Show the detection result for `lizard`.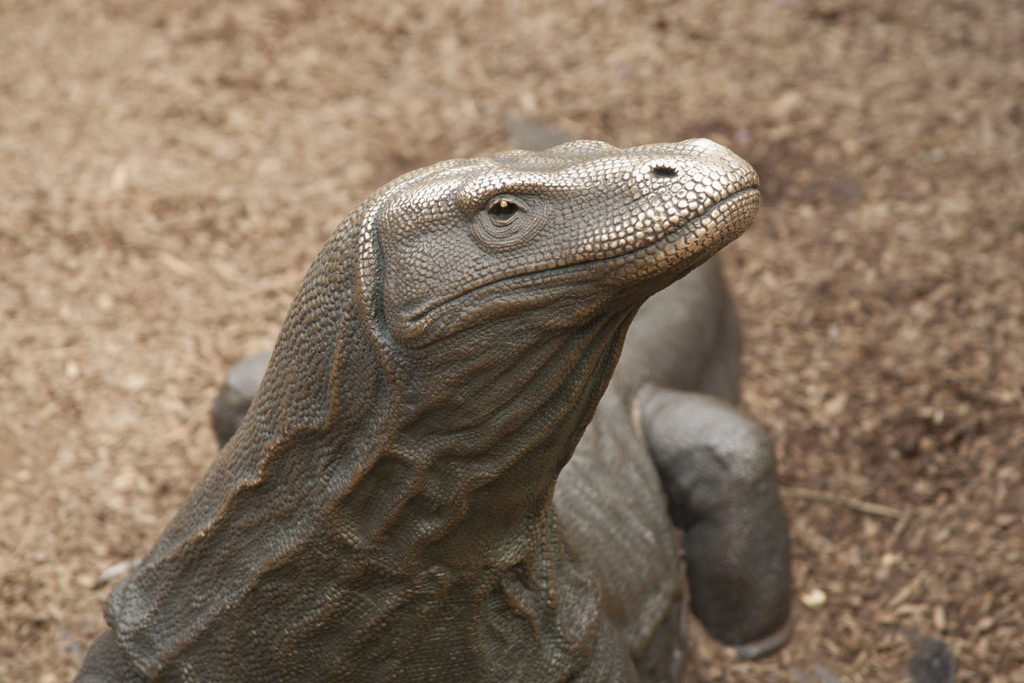
crop(115, 92, 823, 682).
